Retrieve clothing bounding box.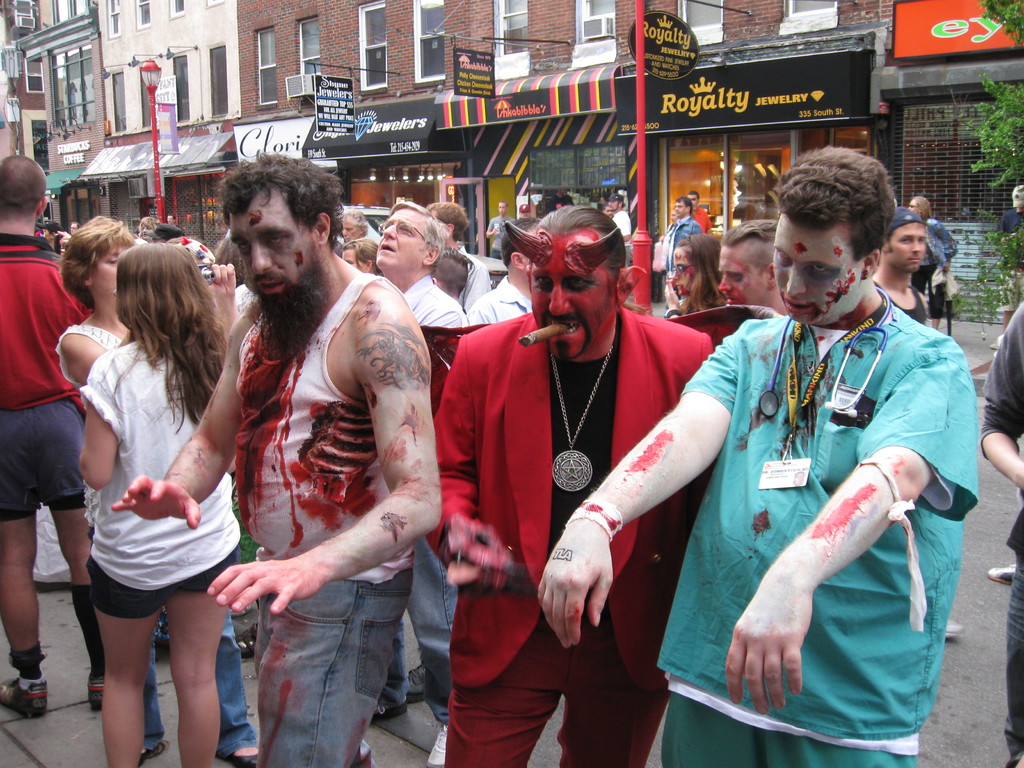
Bounding box: 489/218/511/254.
